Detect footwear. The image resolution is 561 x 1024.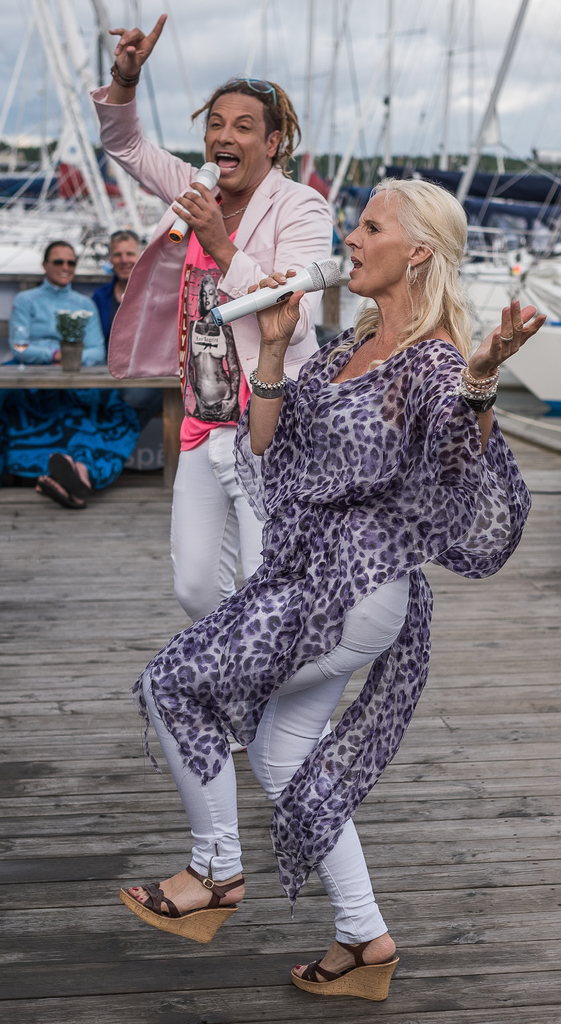
<region>287, 935, 400, 1002</region>.
